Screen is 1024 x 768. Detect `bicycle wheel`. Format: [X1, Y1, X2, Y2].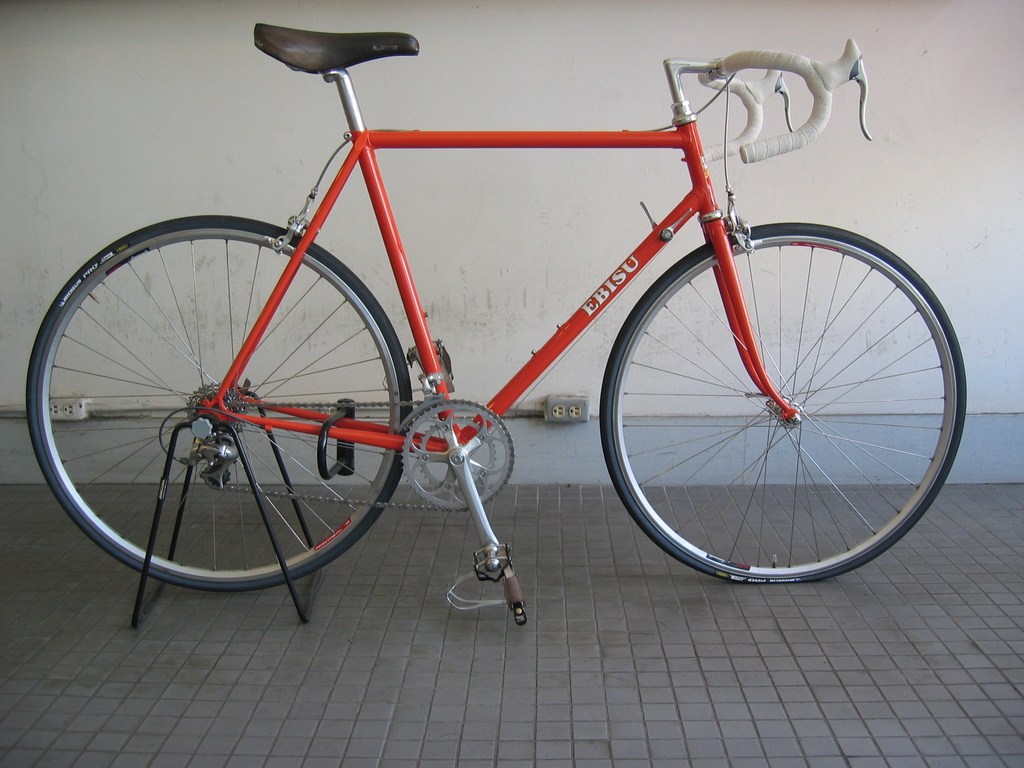
[600, 218, 976, 604].
